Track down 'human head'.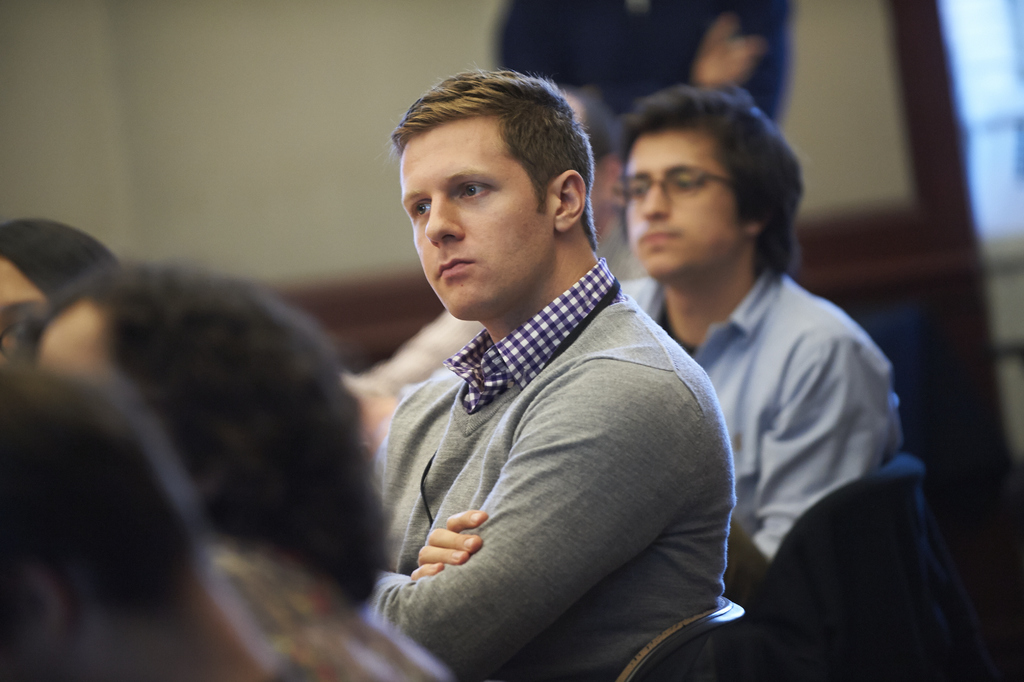
Tracked to x1=381, y1=59, x2=616, y2=304.
